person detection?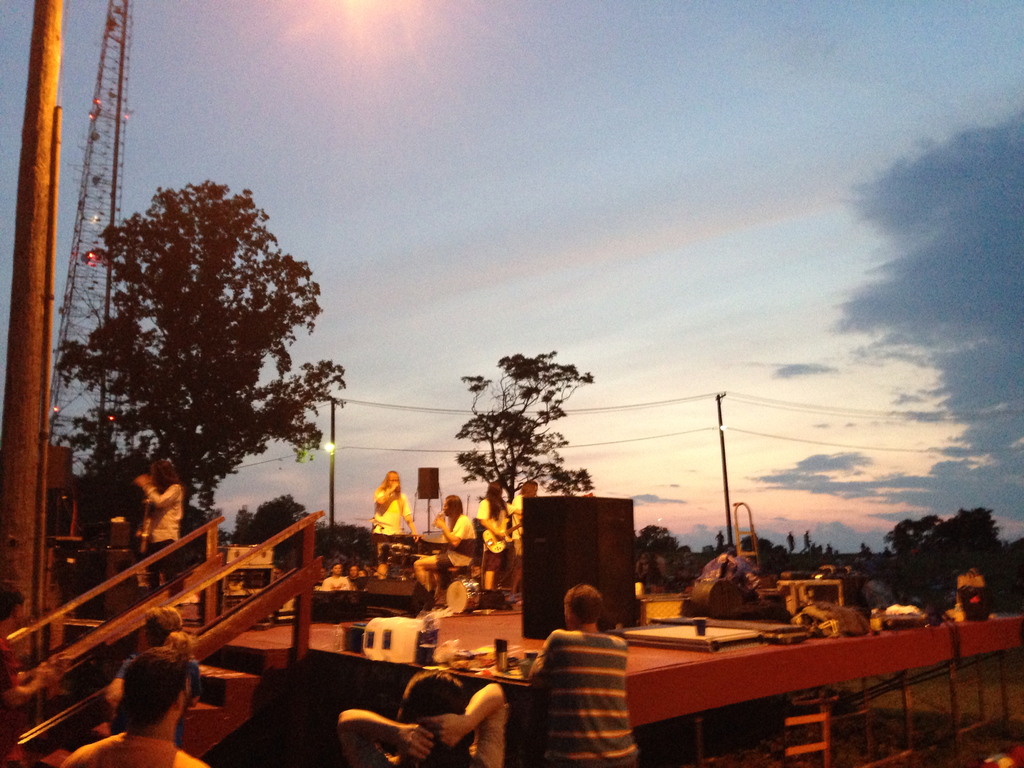
x1=103, y1=467, x2=182, y2=560
